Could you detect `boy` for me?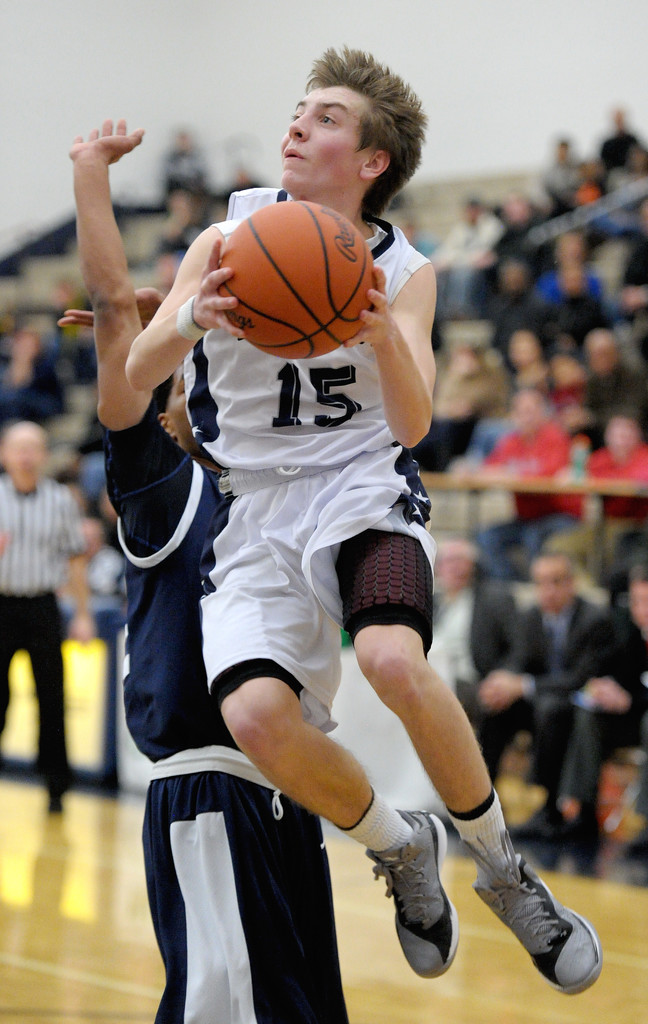
Detection result: l=127, t=48, r=605, b=993.
